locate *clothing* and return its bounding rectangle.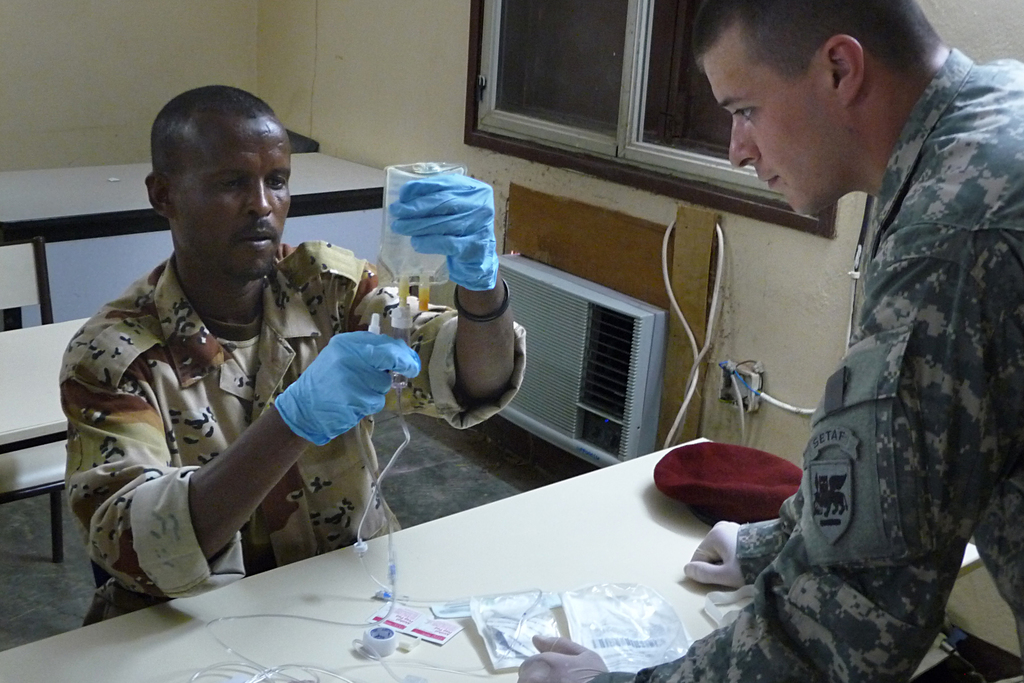
x1=586, y1=47, x2=1023, y2=682.
